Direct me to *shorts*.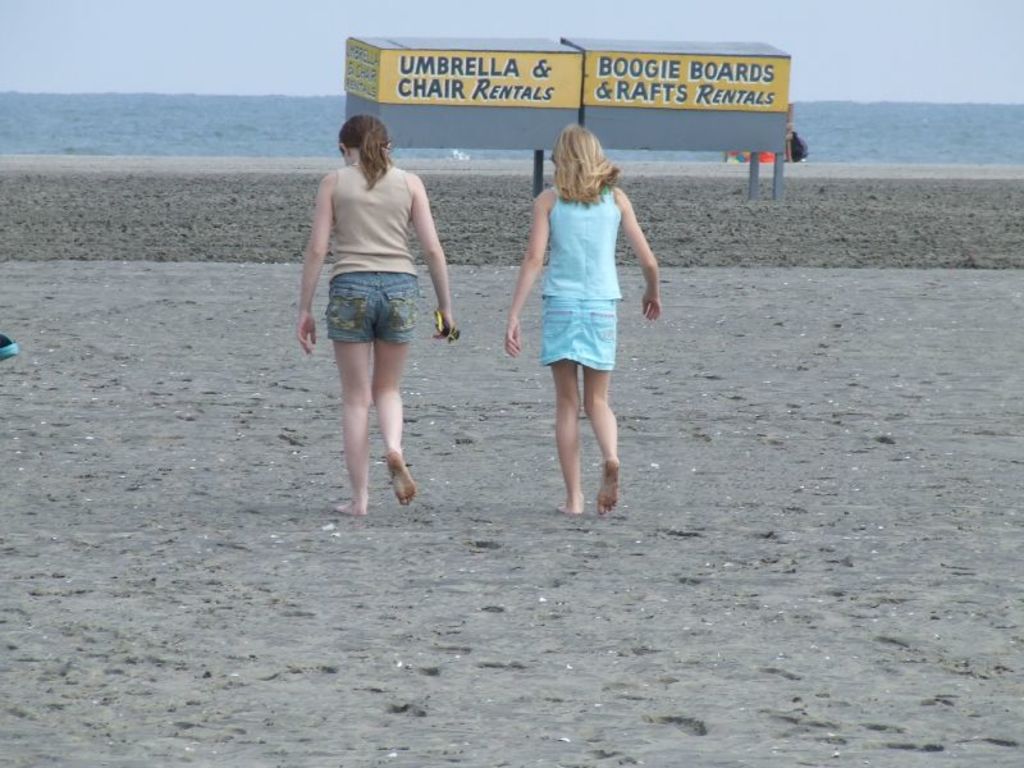
Direction: (541,293,616,371).
